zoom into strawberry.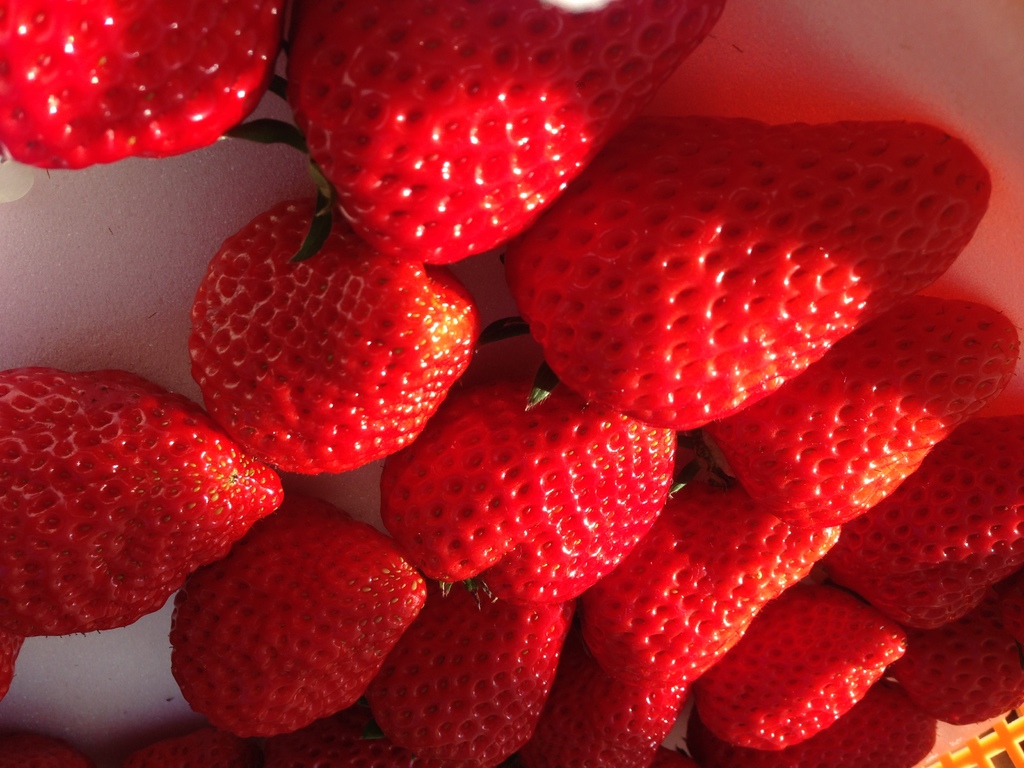
Zoom target: 692 582 906 753.
